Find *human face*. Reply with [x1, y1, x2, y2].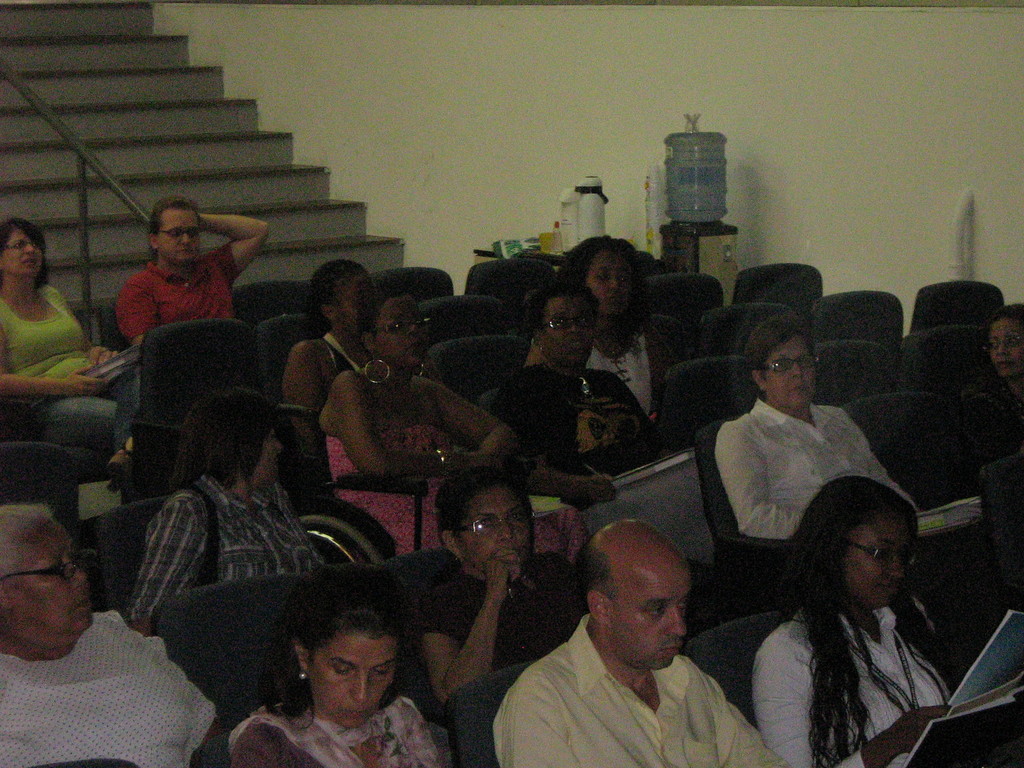
[156, 212, 202, 264].
